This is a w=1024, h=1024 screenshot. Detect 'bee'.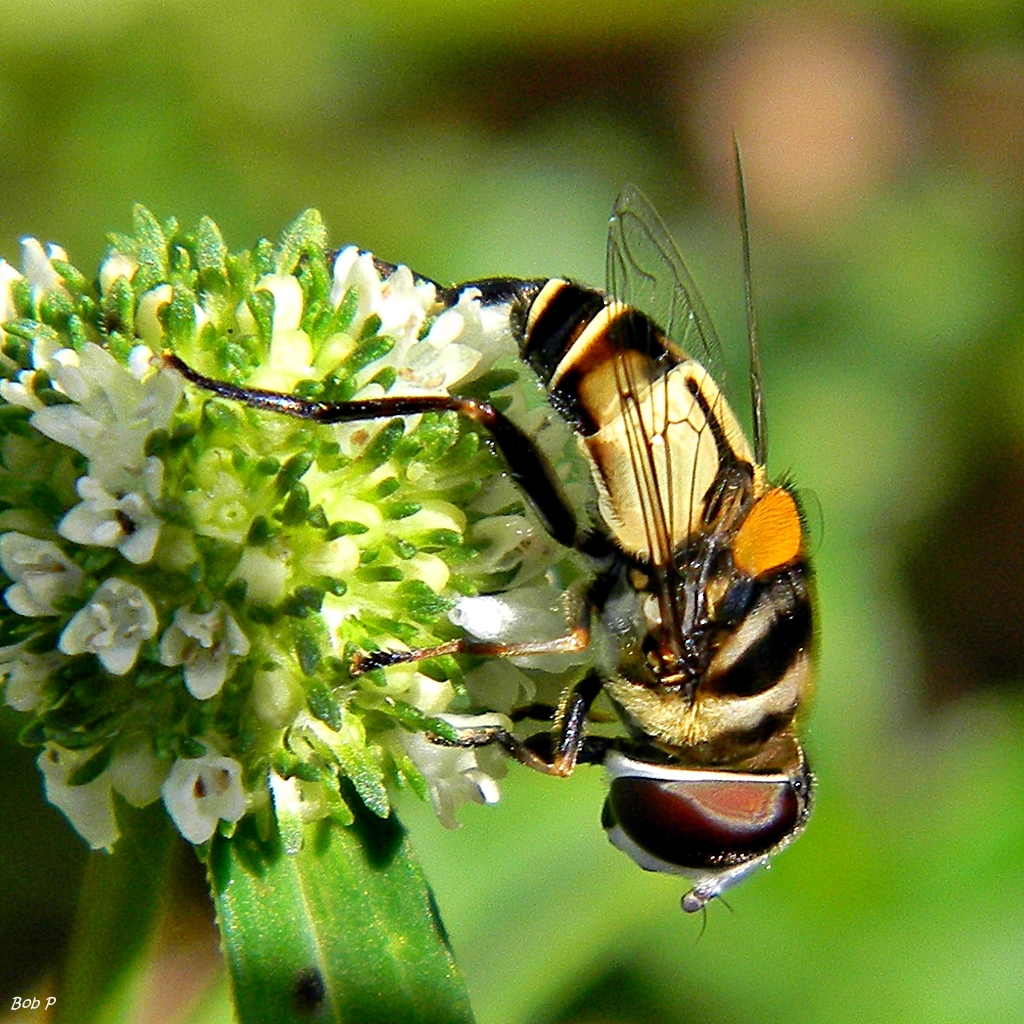
260,213,852,884.
